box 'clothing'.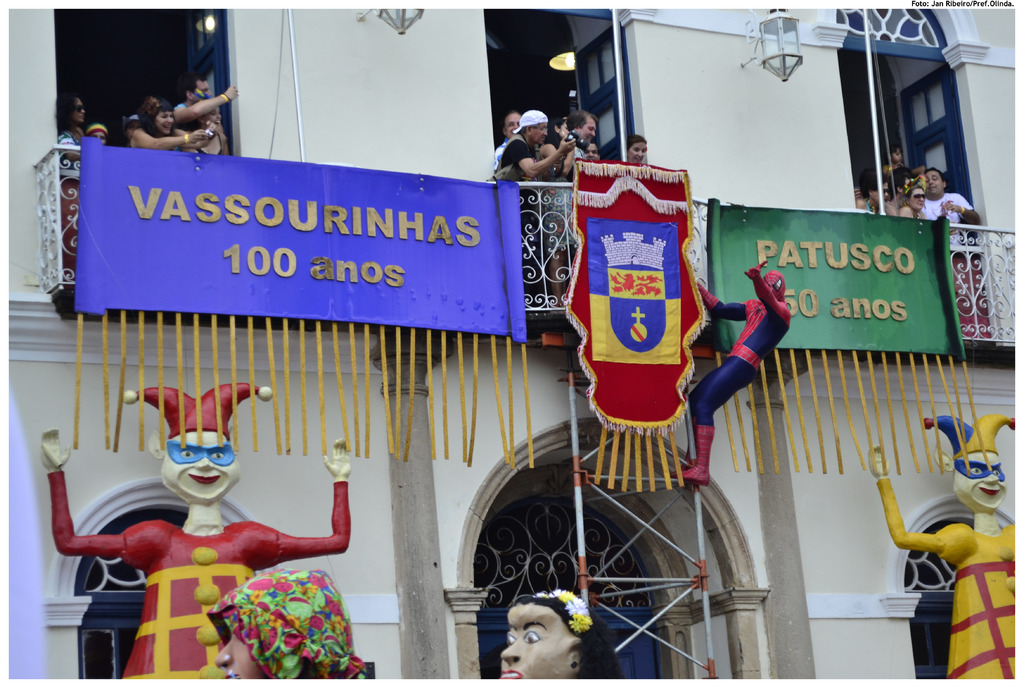
(x1=548, y1=143, x2=593, y2=259).
